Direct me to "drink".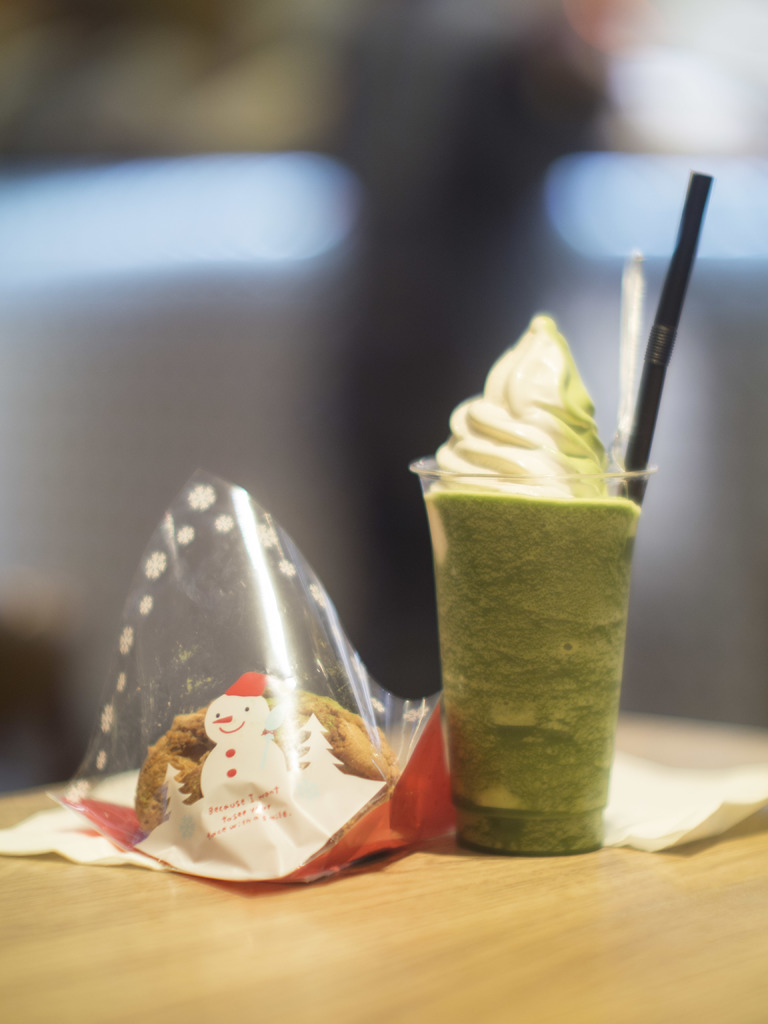
Direction: x1=423, y1=314, x2=644, y2=860.
